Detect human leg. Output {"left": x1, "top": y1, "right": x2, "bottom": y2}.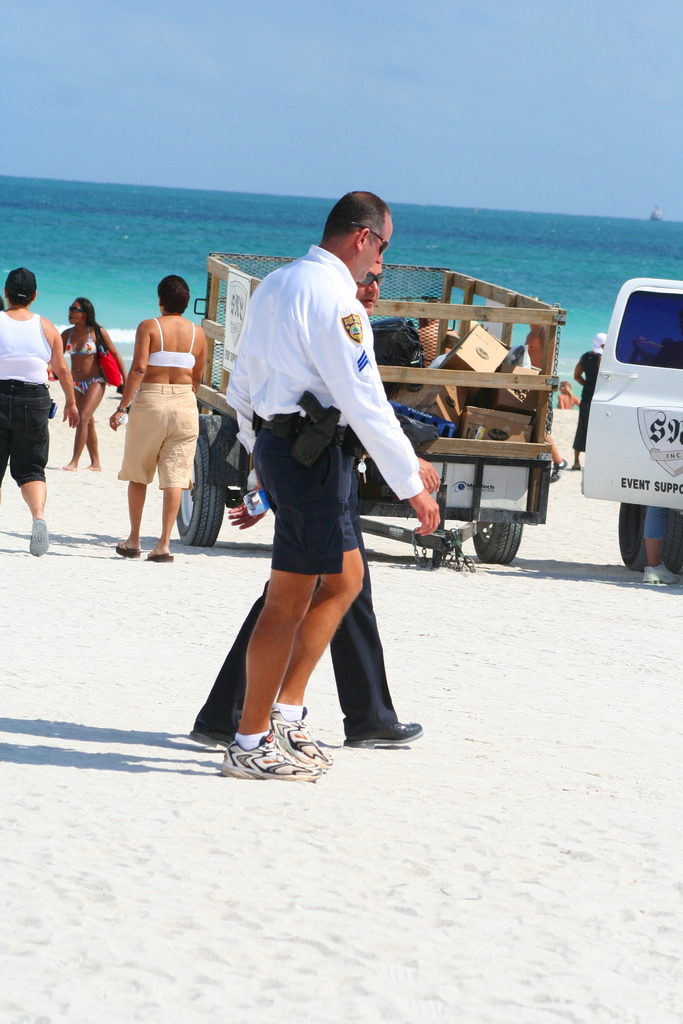
{"left": 12, "top": 398, "right": 53, "bottom": 572}.
